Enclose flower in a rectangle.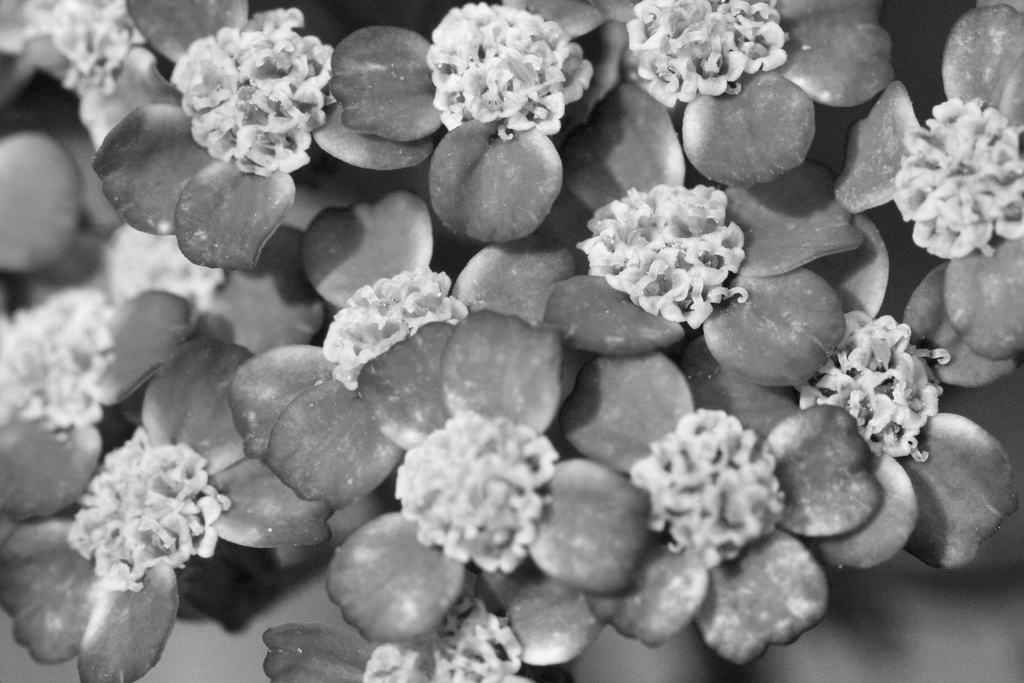
<box>364,589,529,682</box>.
